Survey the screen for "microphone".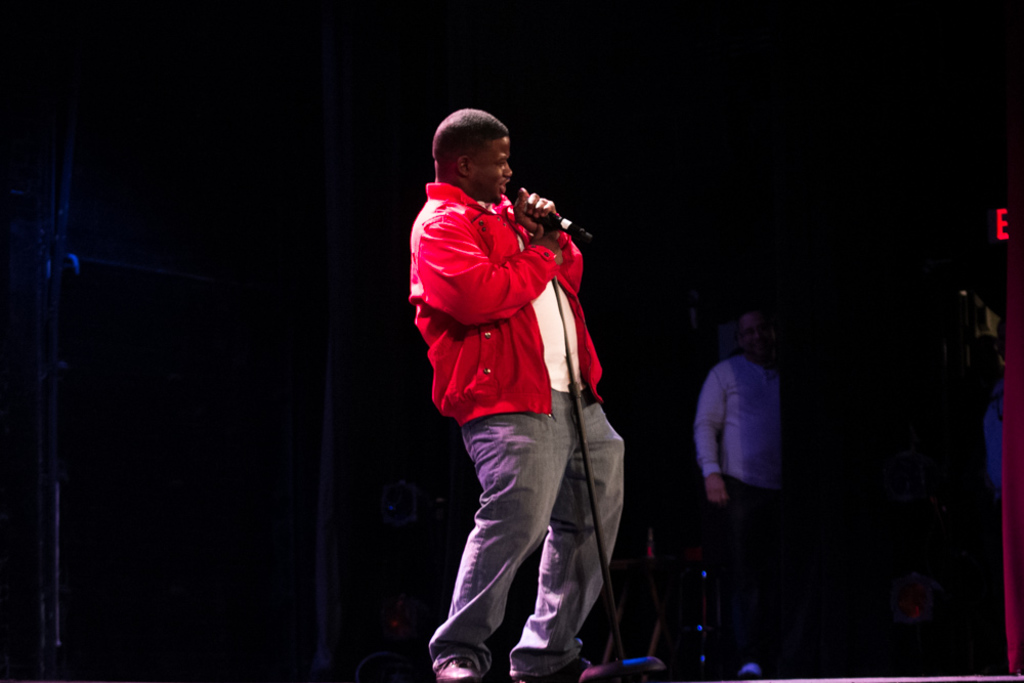
Survey found: left=505, top=189, right=598, bottom=244.
